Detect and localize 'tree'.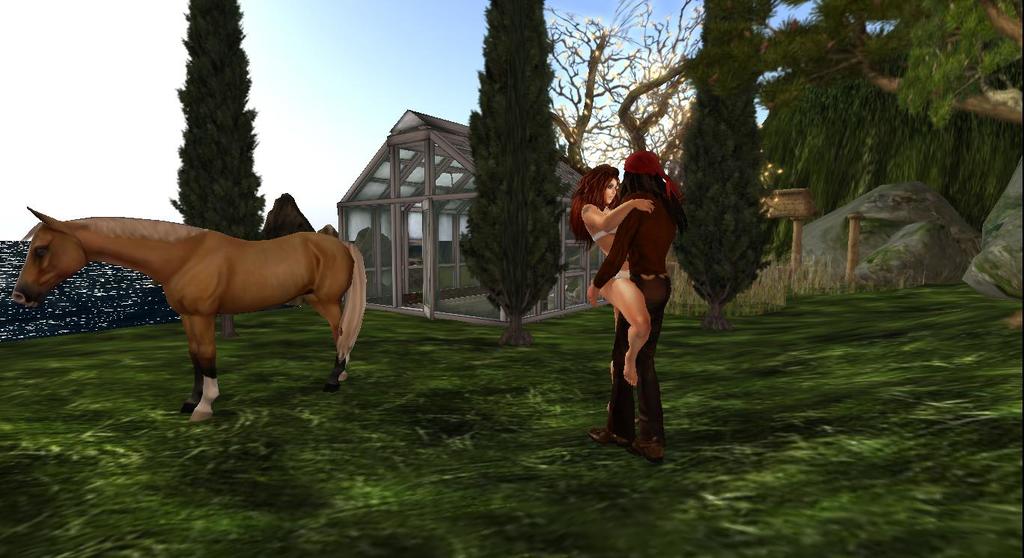
Localized at bbox=[797, 0, 951, 66].
